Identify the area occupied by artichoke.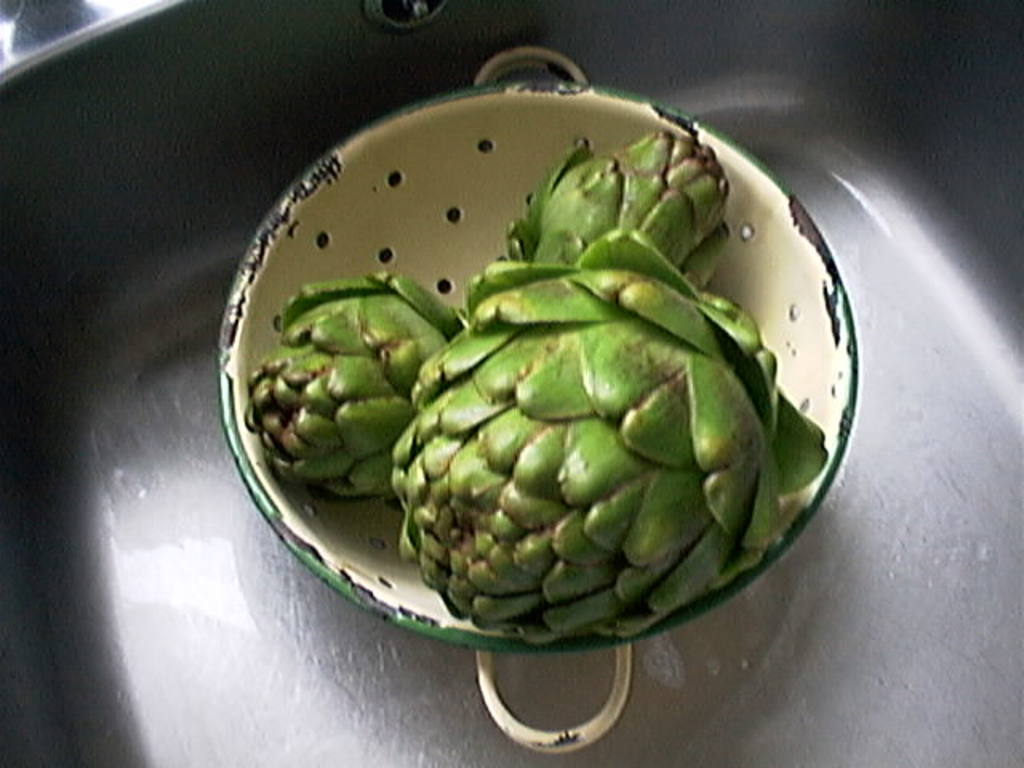
Area: rect(389, 230, 827, 637).
